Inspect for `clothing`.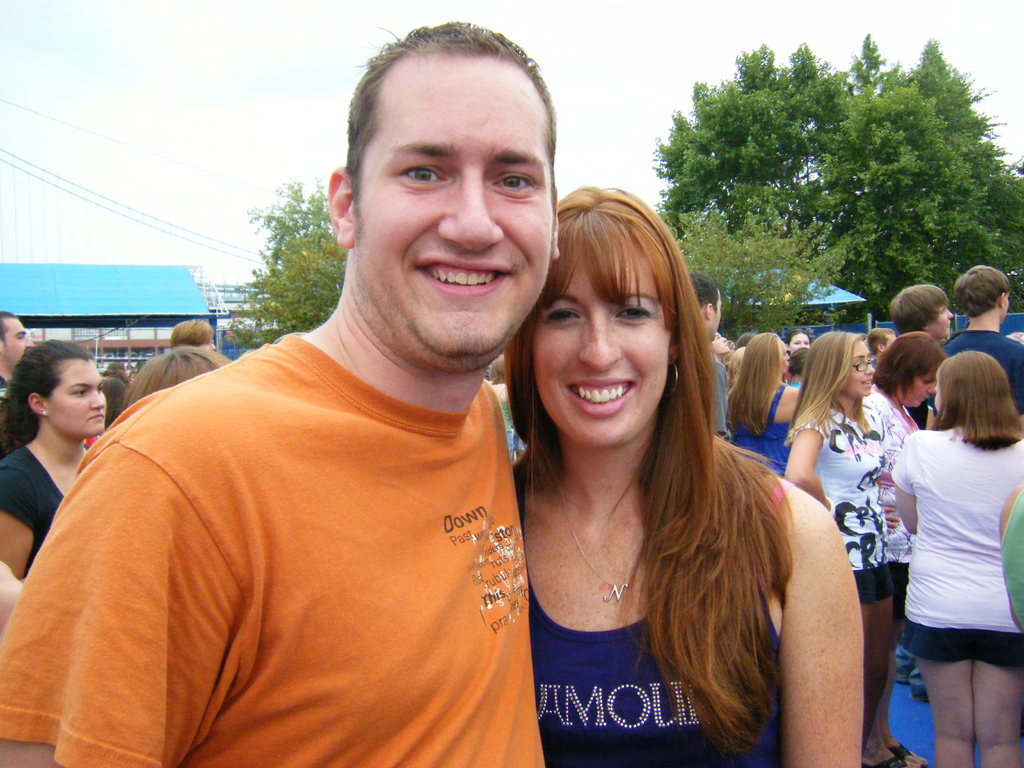
Inspection: (0, 447, 66, 577).
